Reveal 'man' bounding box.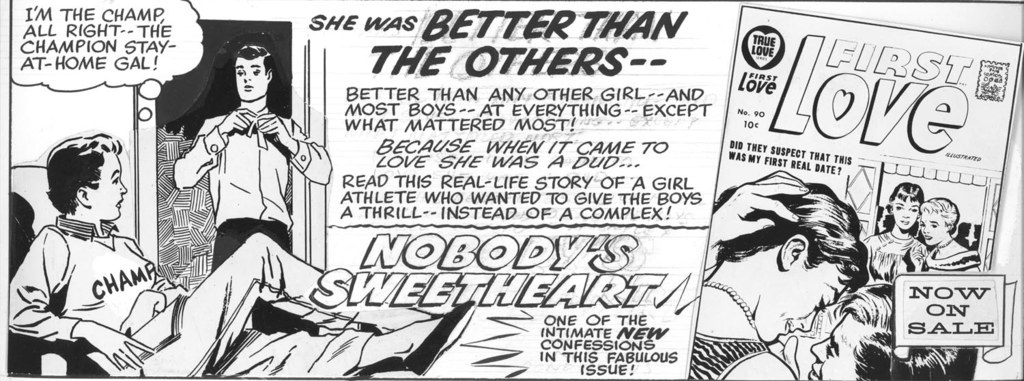
Revealed: 10:132:473:380.
